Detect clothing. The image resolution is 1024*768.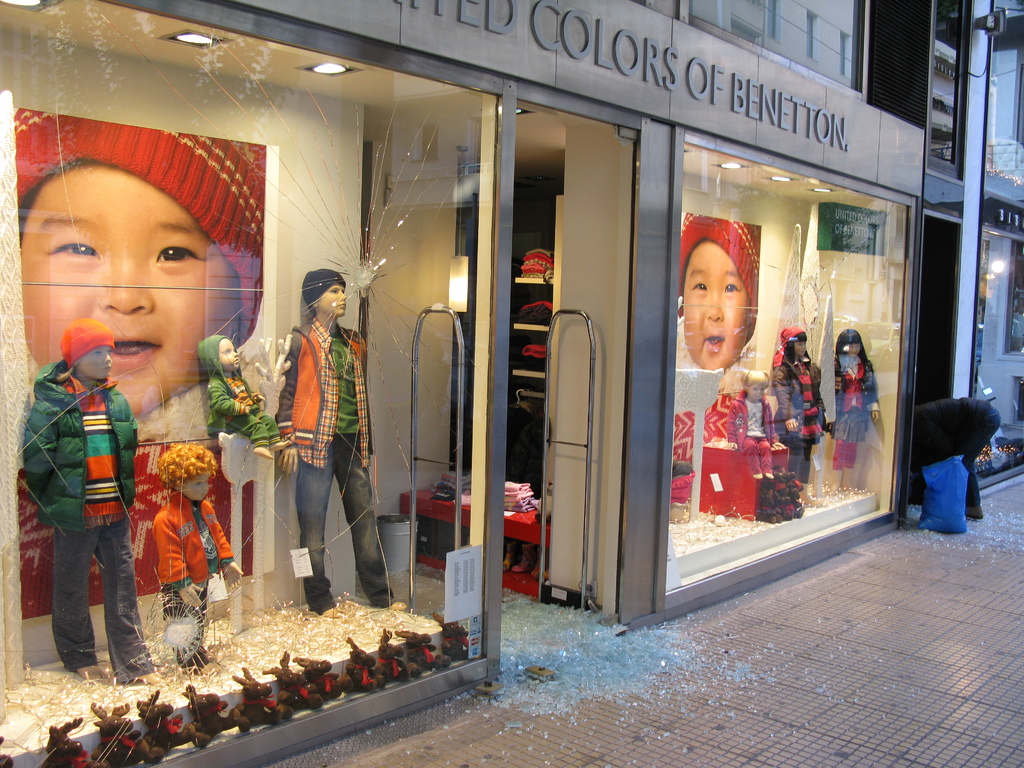
27 365 154 678.
